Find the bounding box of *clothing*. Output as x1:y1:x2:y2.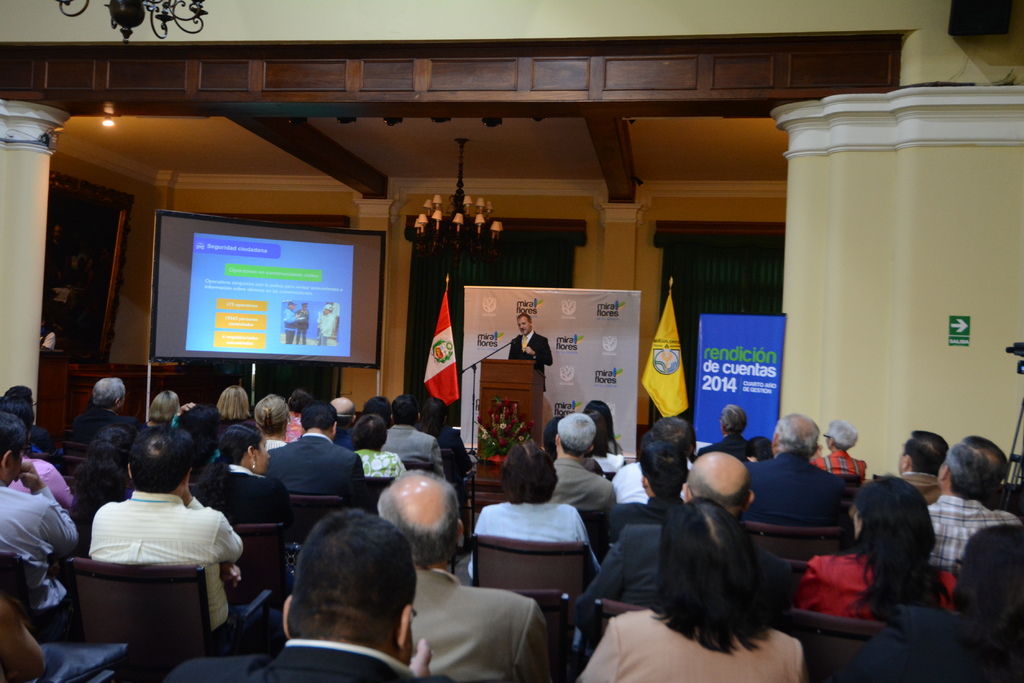
383:424:442:471.
